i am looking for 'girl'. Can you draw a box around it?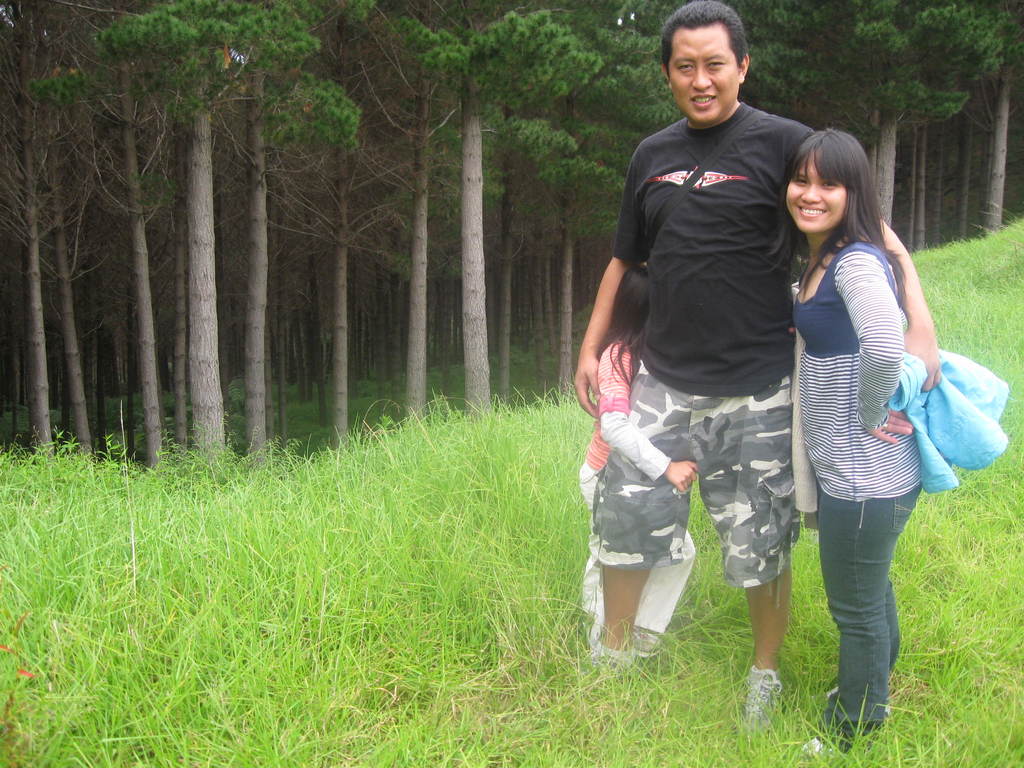
Sure, the bounding box is <region>756, 121, 930, 765</region>.
